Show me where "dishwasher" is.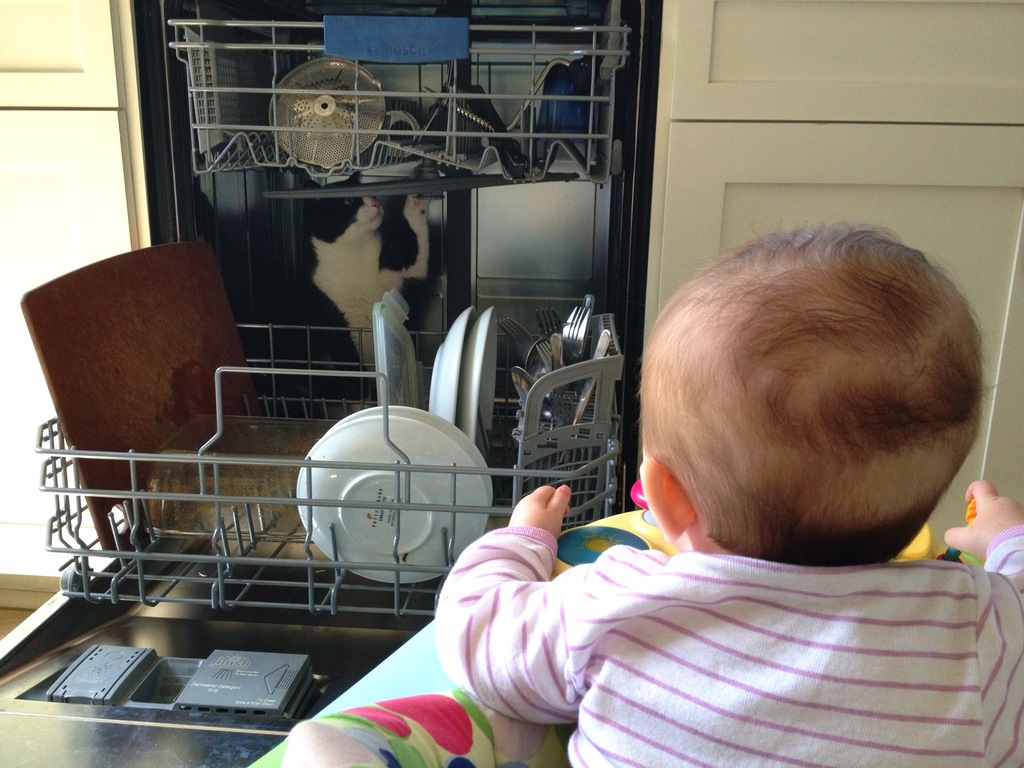
"dishwasher" is at [x1=0, y1=0, x2=662, y2=767].
